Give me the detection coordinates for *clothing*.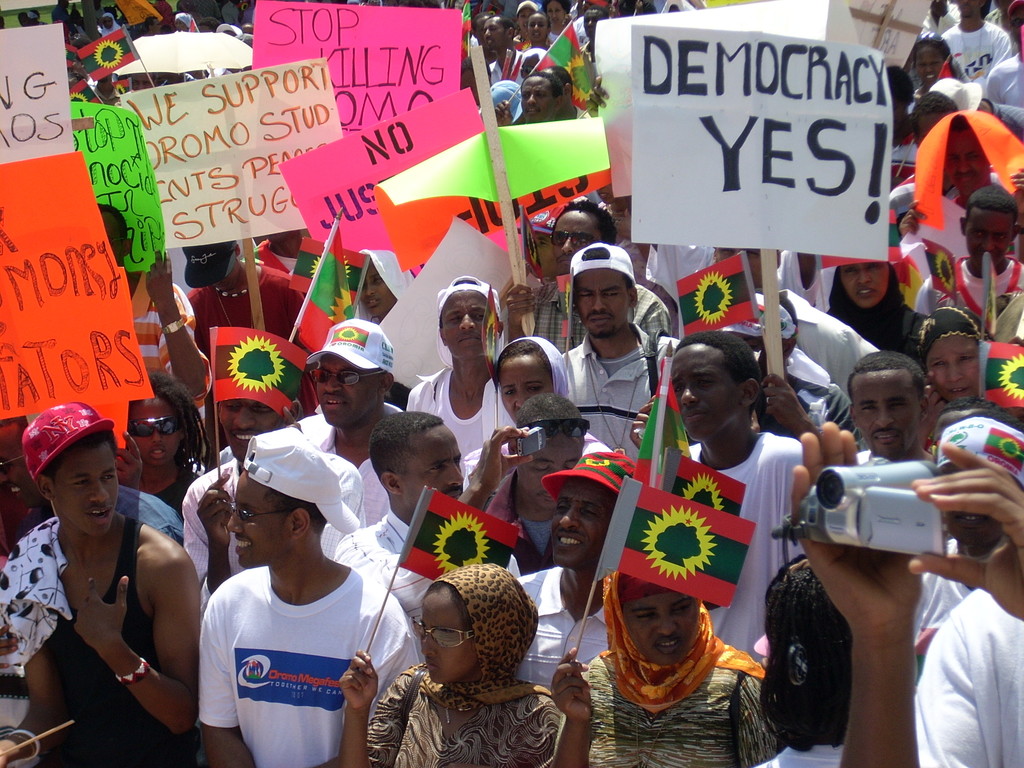
region(0, 518, 73, 663).
